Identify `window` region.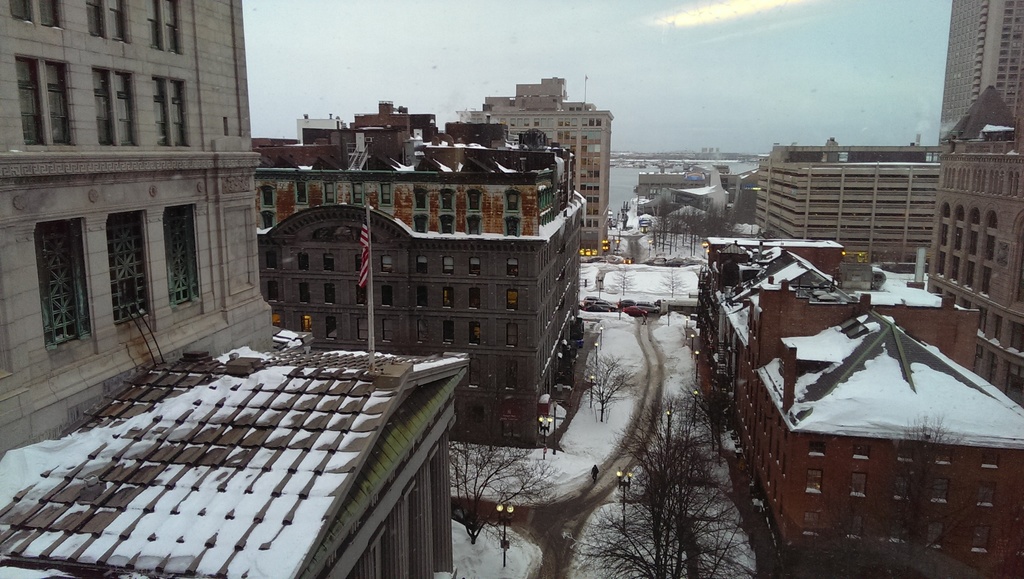
Region: (left=164, top=200, right=202, bottom=307).
